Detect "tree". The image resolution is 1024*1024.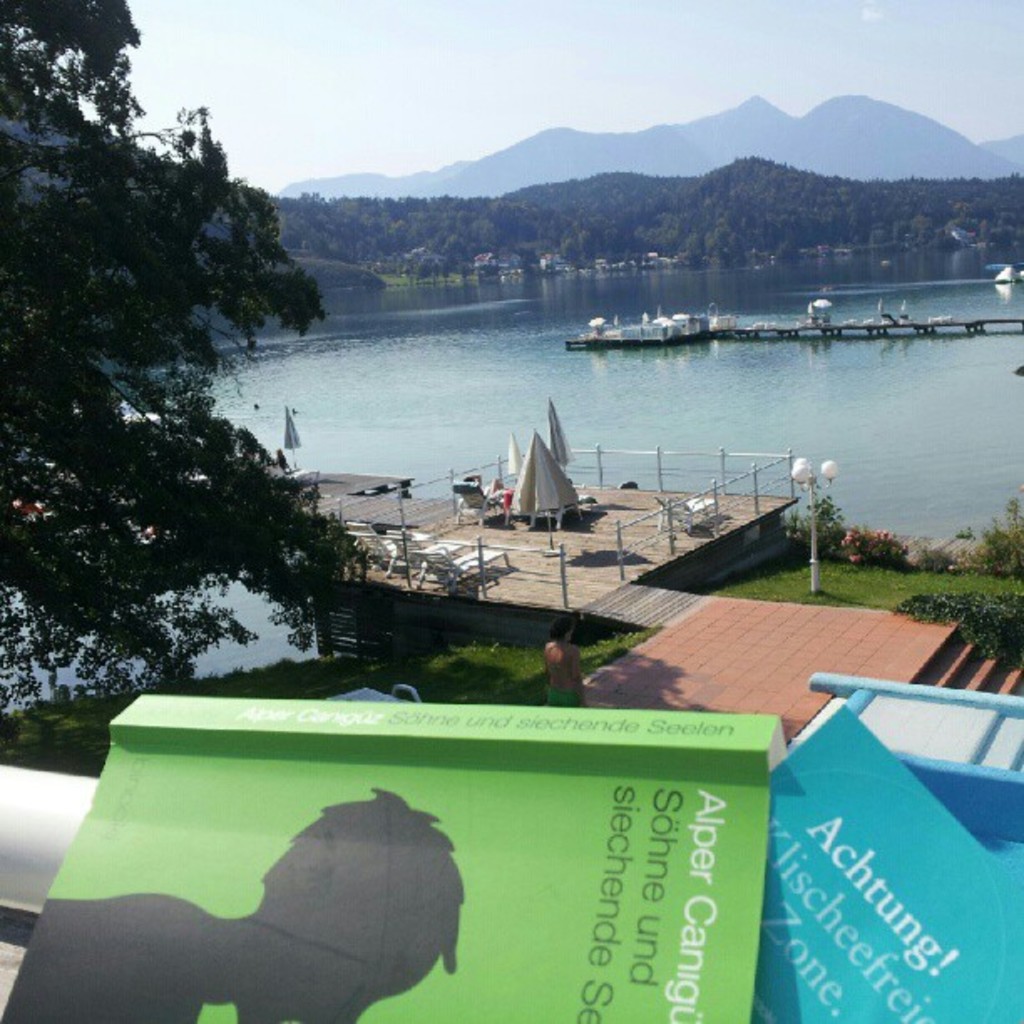
box(0, 0, 371, 696).
